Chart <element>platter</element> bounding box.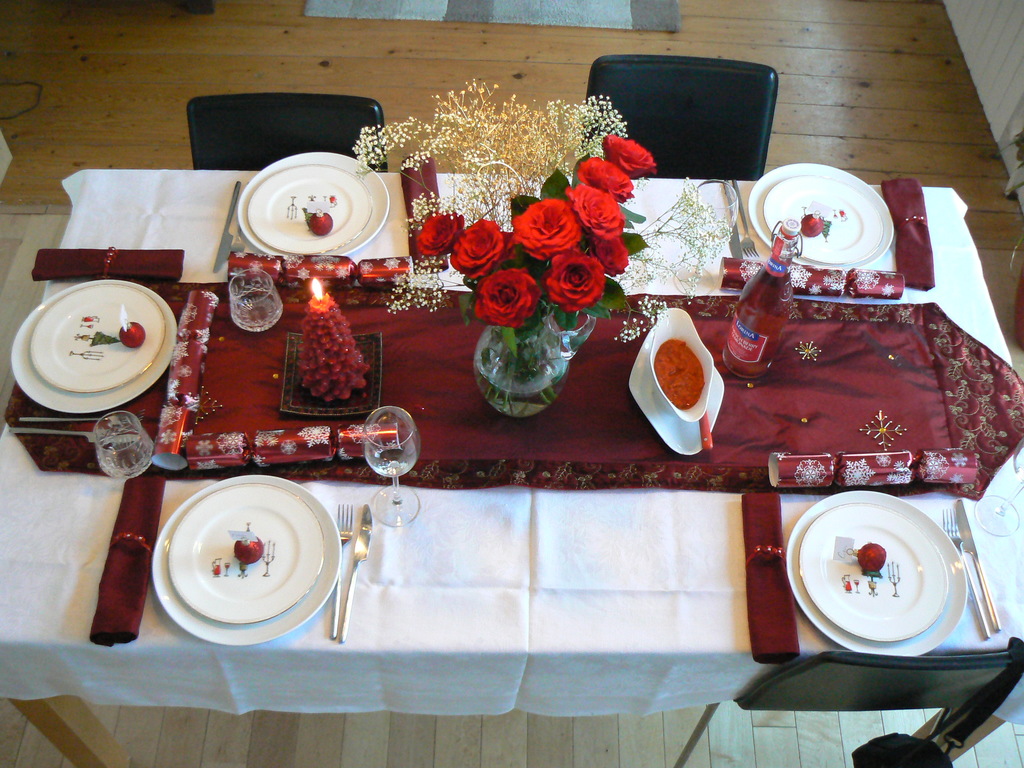
Charted: 152,475,340,644.
